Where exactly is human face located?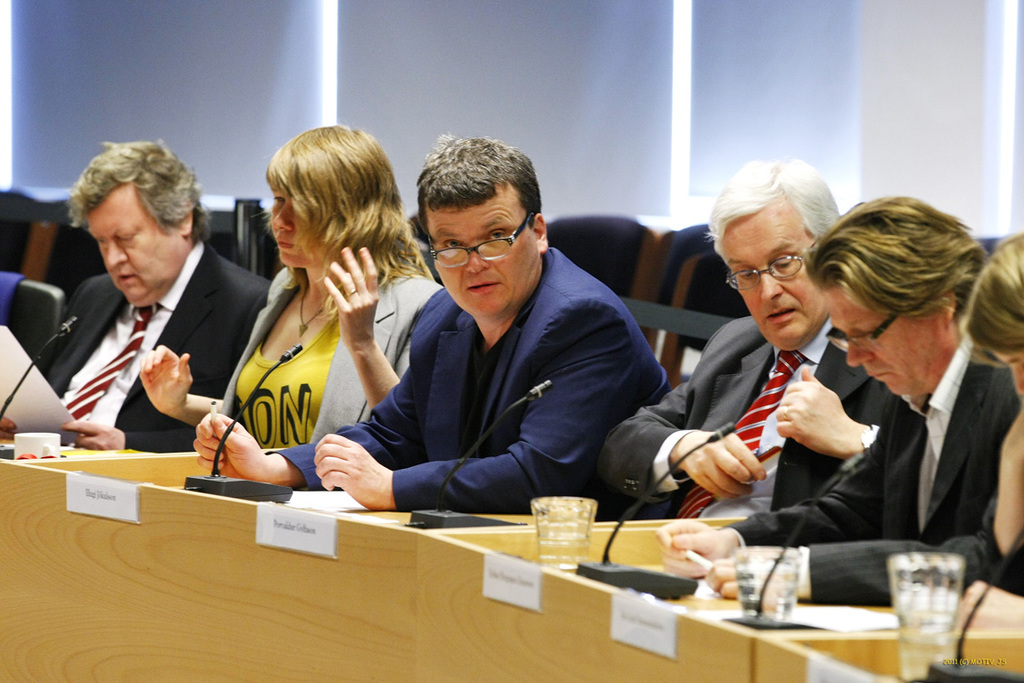
Its bounding box is detection(995, 351, 1023, 397).
